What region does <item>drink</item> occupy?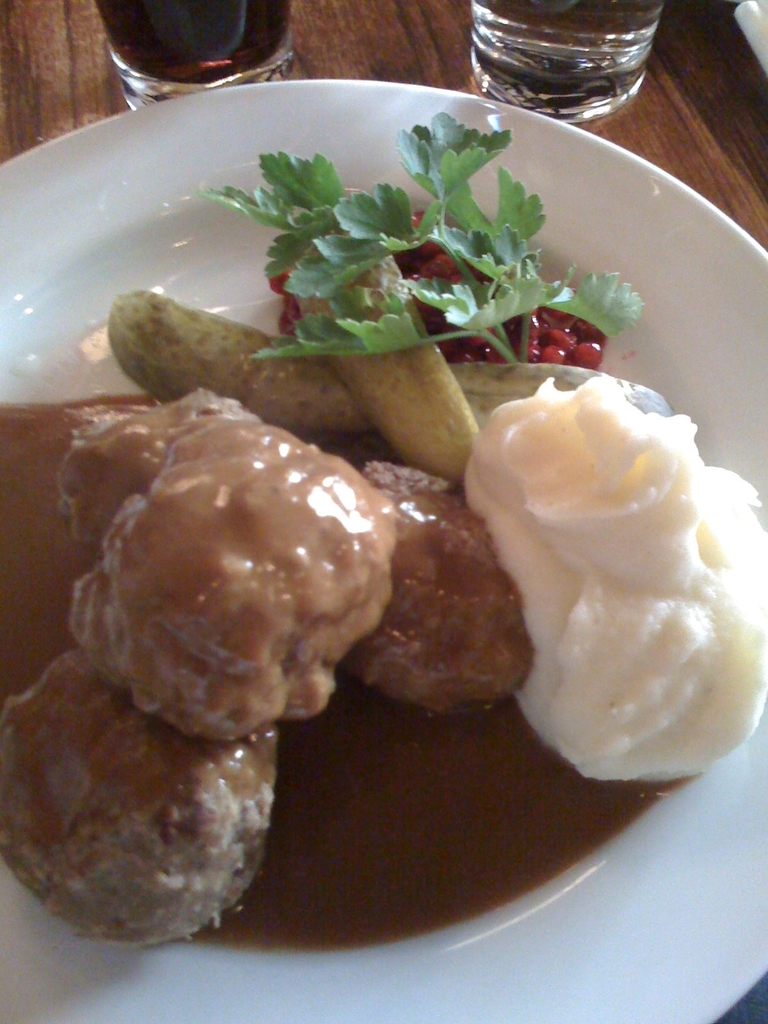
select_region(479, 0, 653, 115).
